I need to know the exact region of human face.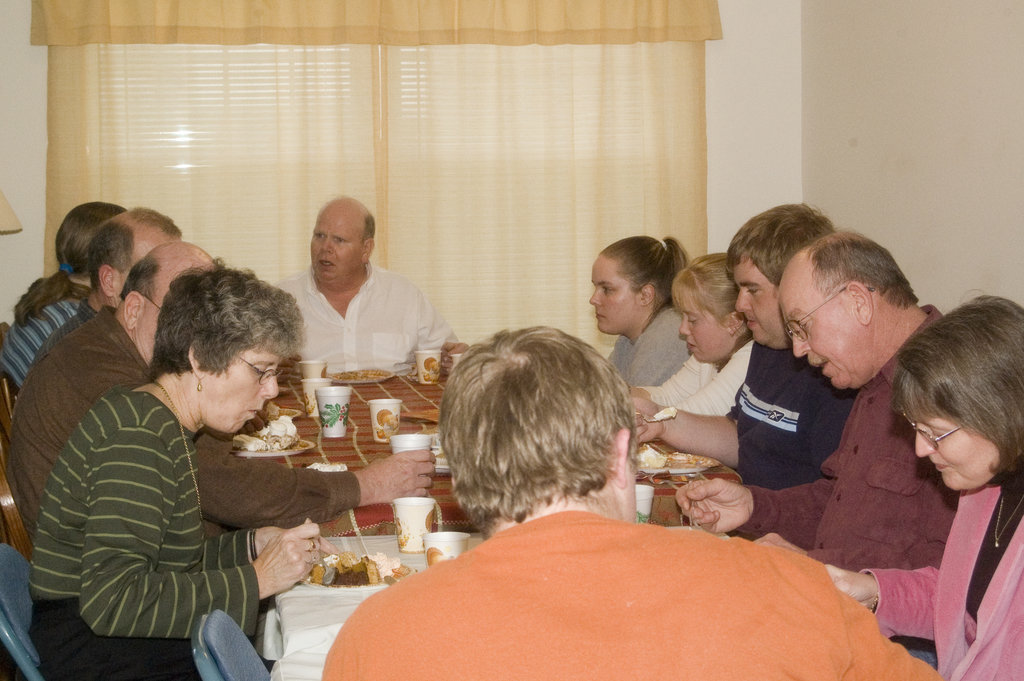
Region: x1=920, y1=396, x2=995, y2=489.
